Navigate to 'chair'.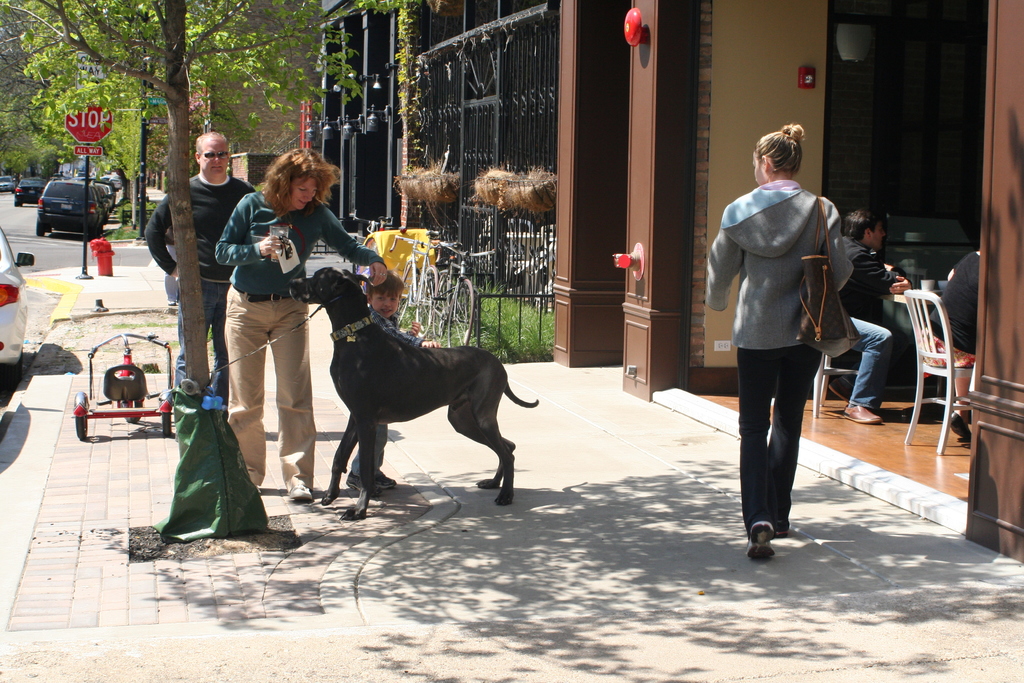
Navigation target: (x1=900, y1=288, x2=981, y2=457).
